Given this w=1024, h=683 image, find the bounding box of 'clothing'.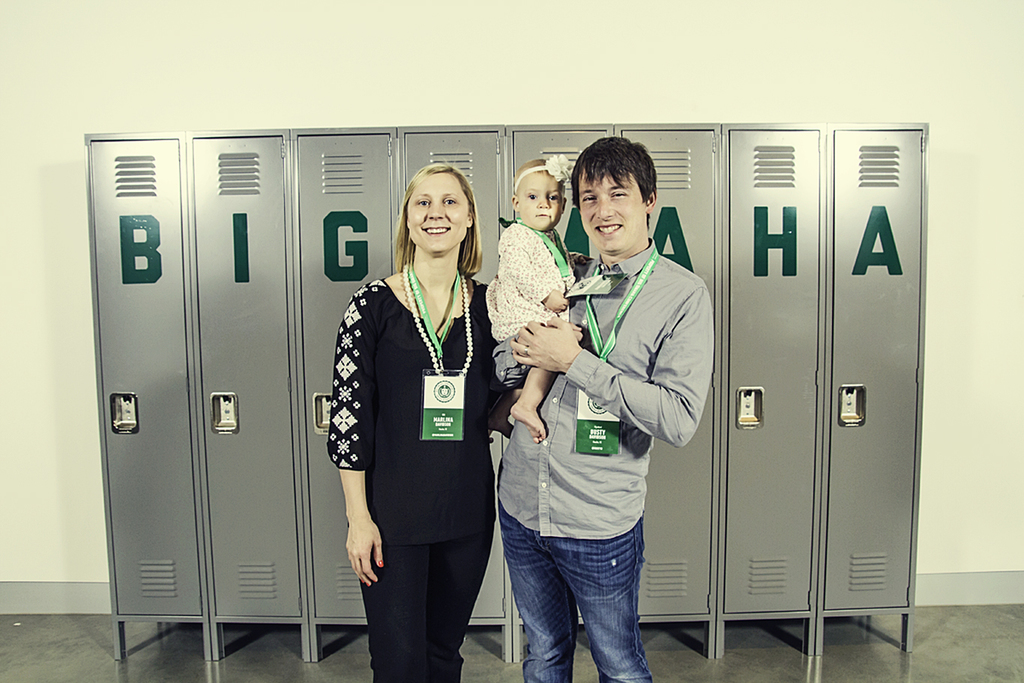
{"x1": 484, "y1": 212, "x2": 579, "y2": 388}.
